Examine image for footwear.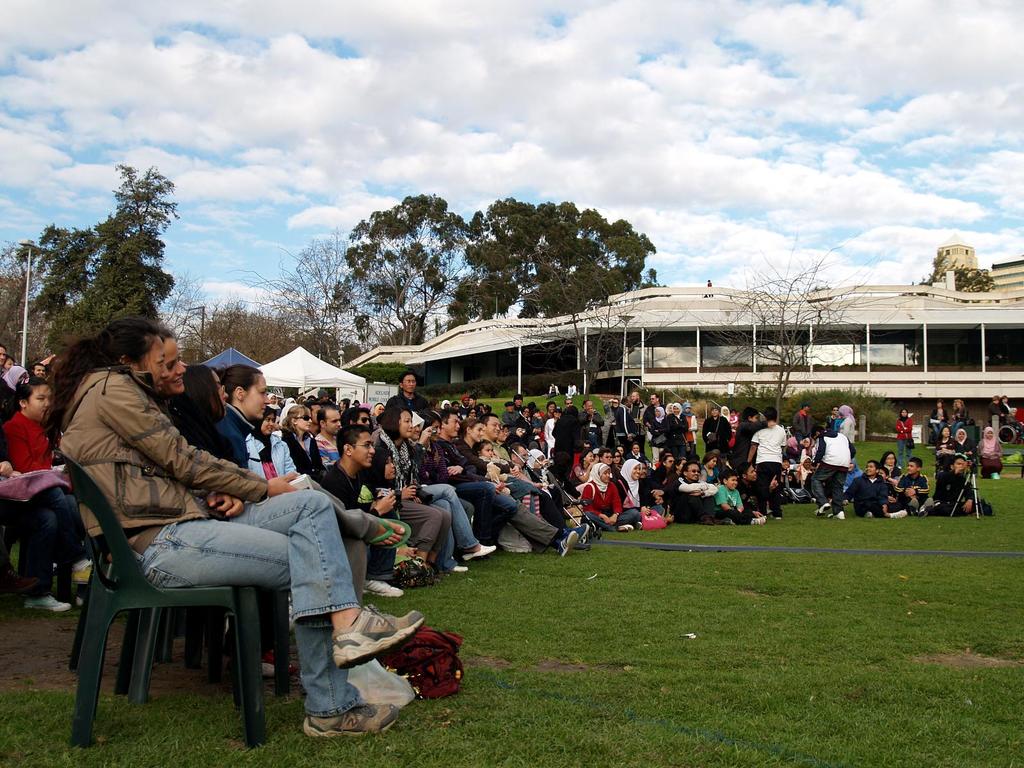
Examination result: 563/525/585/560.
